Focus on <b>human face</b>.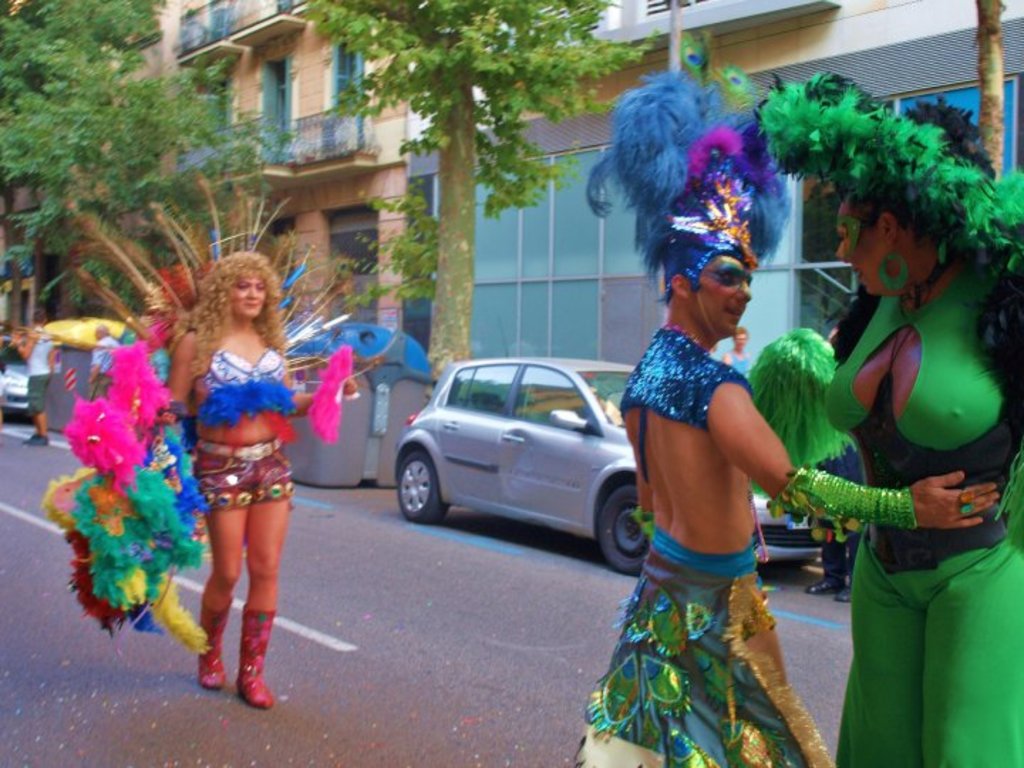
Focused at crop(839, 199, 887, 293).
